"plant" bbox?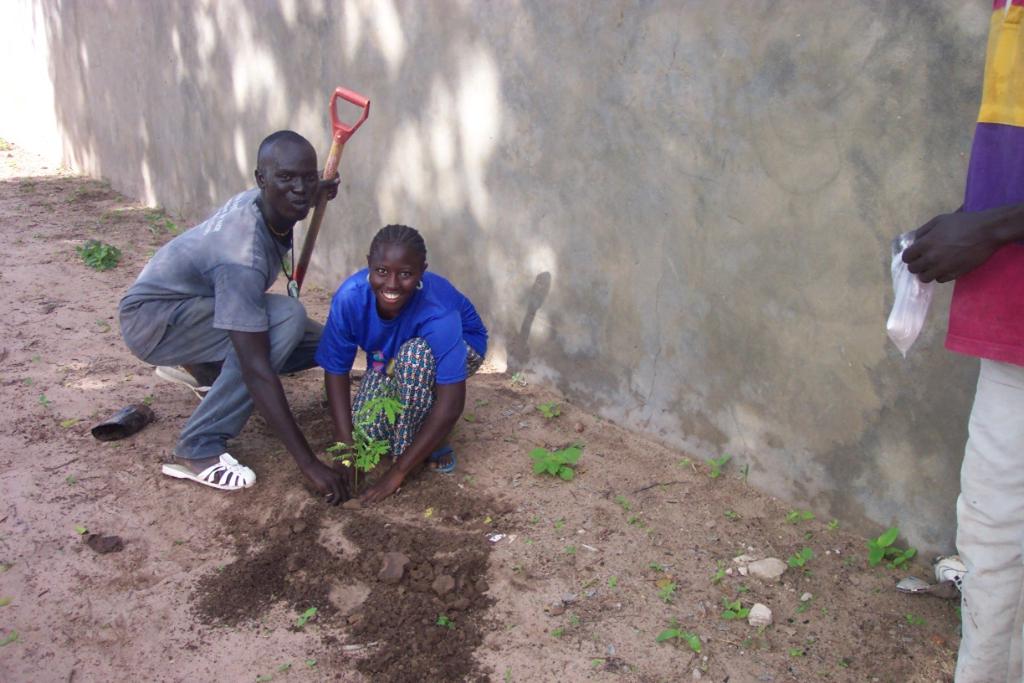
<bbox>18, 177, 36, 195</bbox>
